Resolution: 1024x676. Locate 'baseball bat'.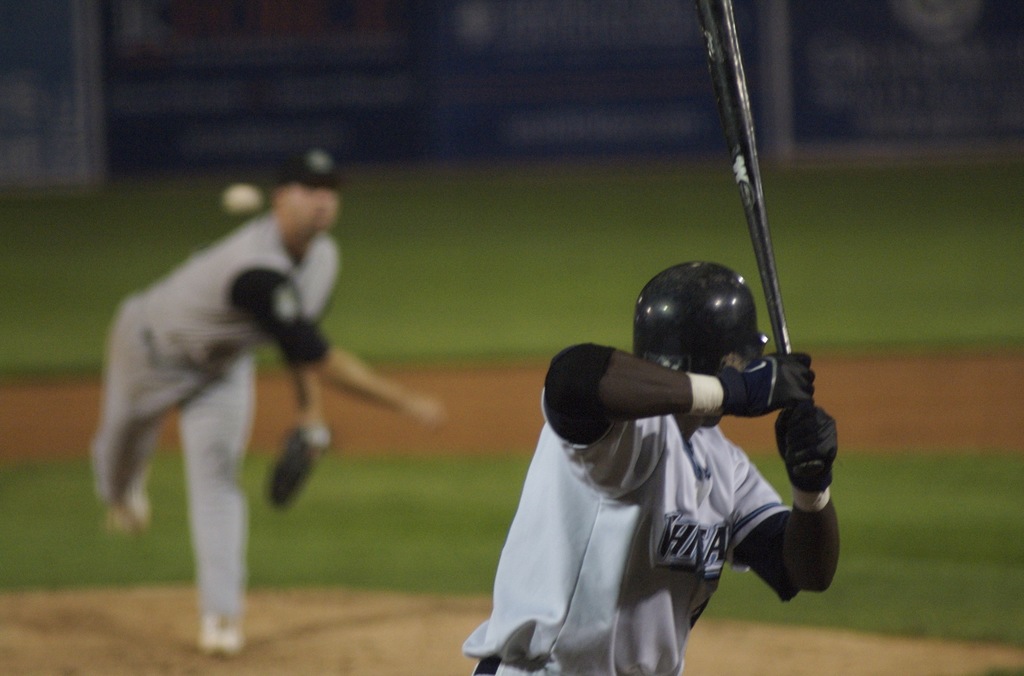
(702,1,791,357).
